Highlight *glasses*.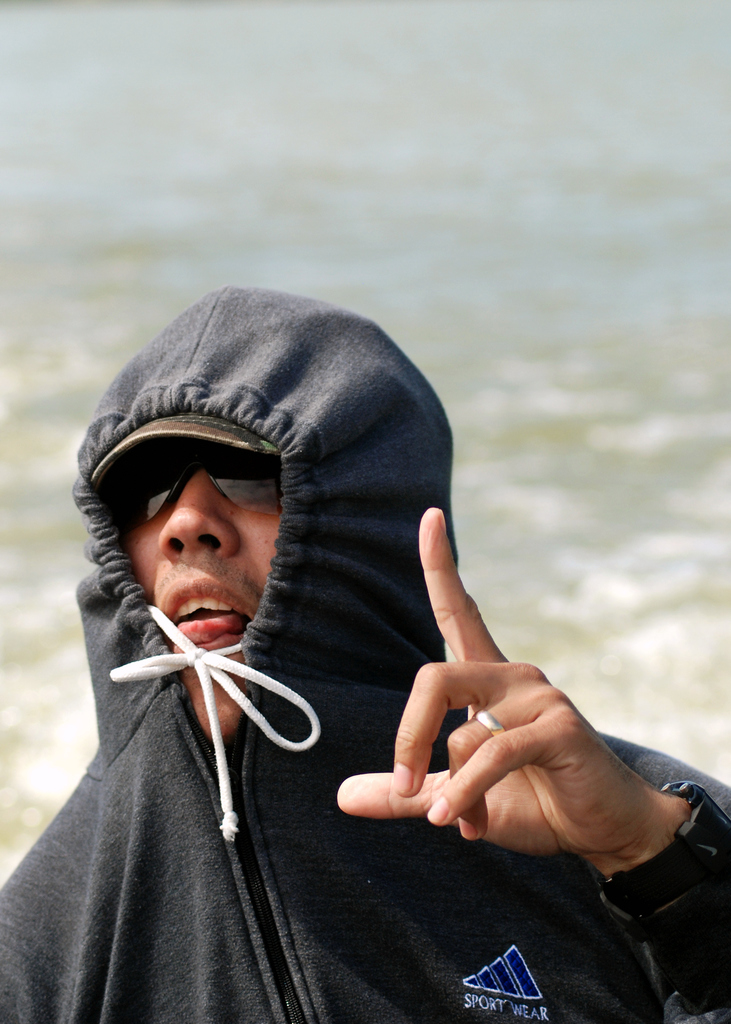
Highlighted region: bbox(97, 436, 280, 540).
